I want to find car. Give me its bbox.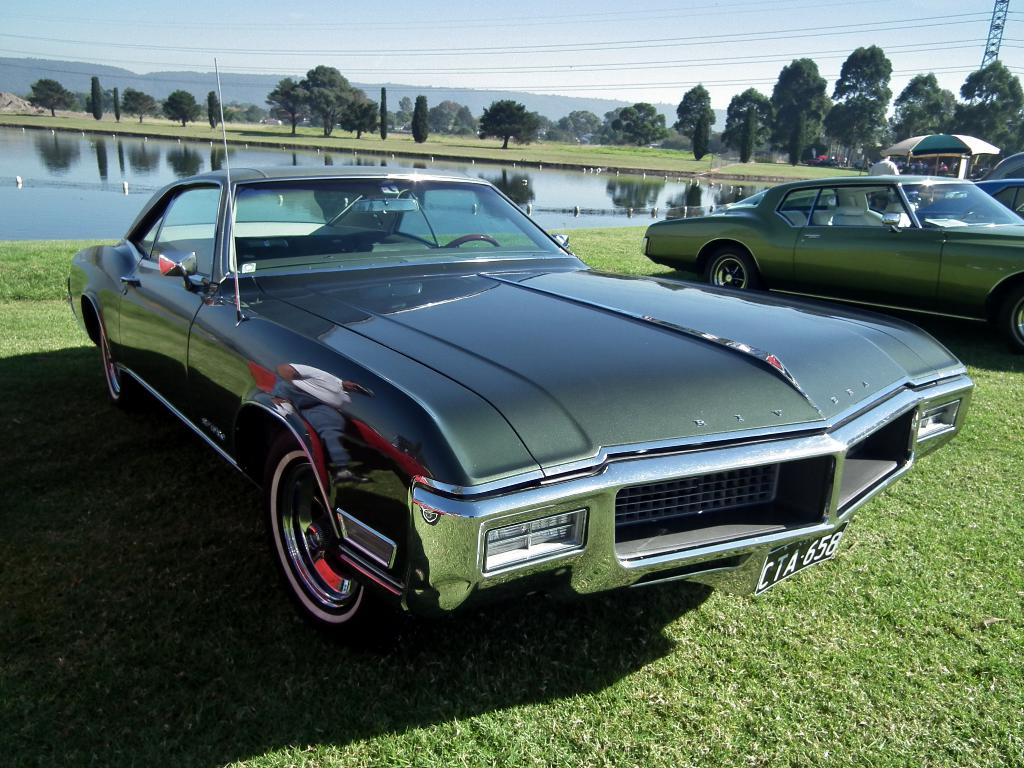
locate(932, 174, 1023, 222).
